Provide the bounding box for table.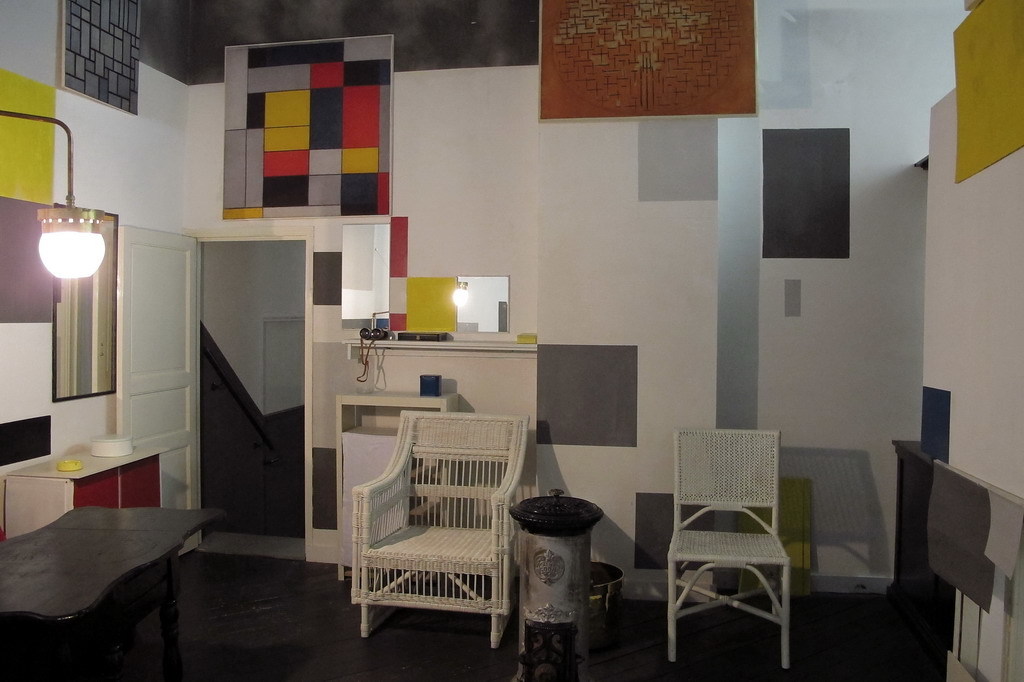
0, 467, 226, 676.
